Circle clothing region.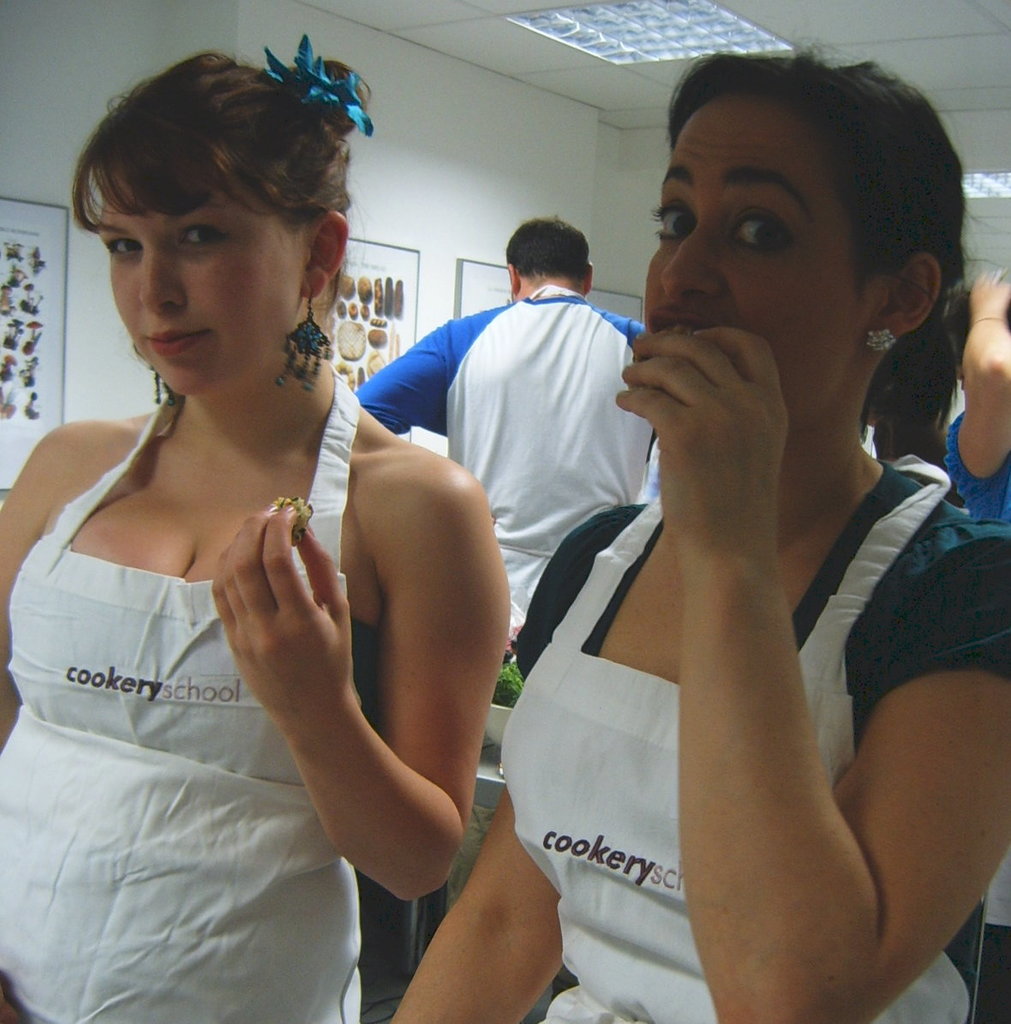
Region: 535 468 1010 1021.
